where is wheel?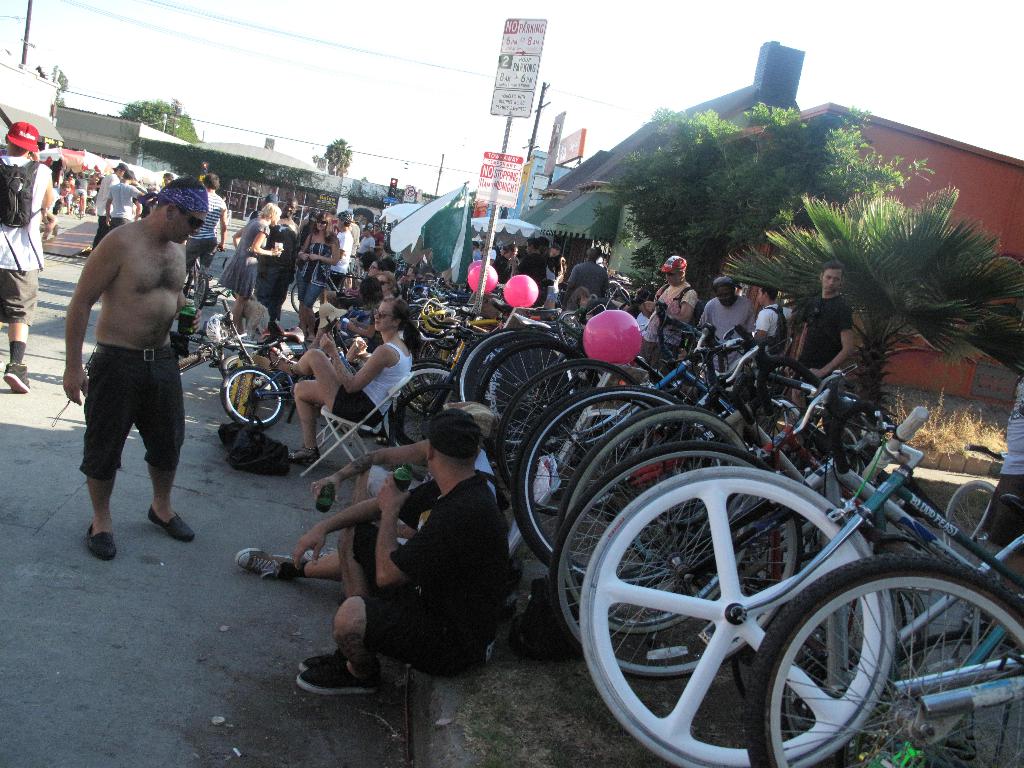
<box>511,385,692,582</box>.
